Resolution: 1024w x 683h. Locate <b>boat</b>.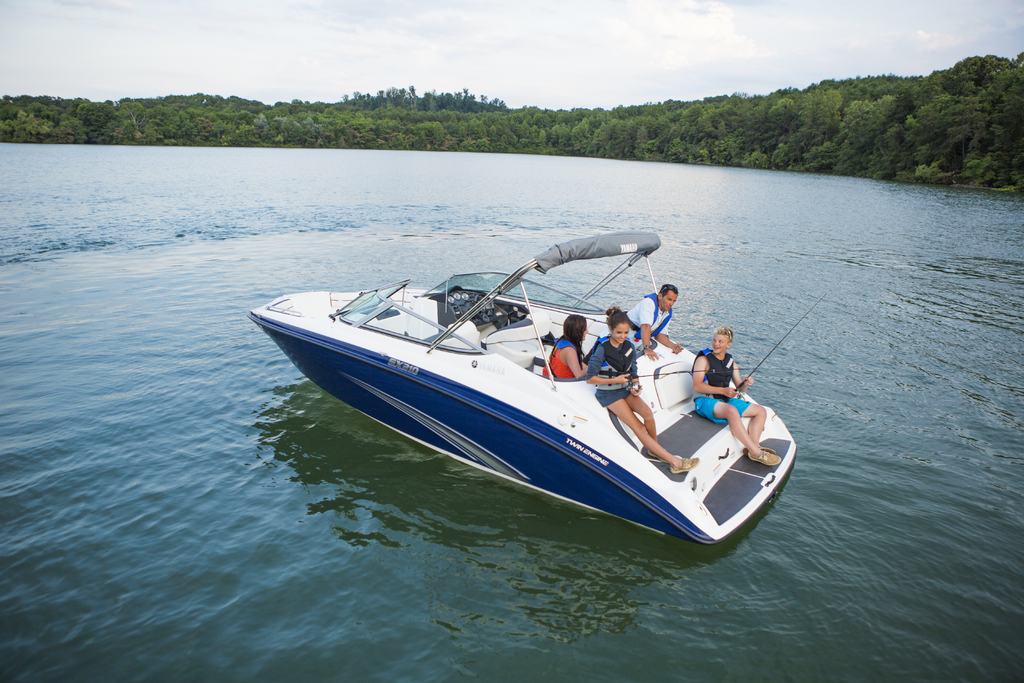
crop(237, 246, 812, 554).
